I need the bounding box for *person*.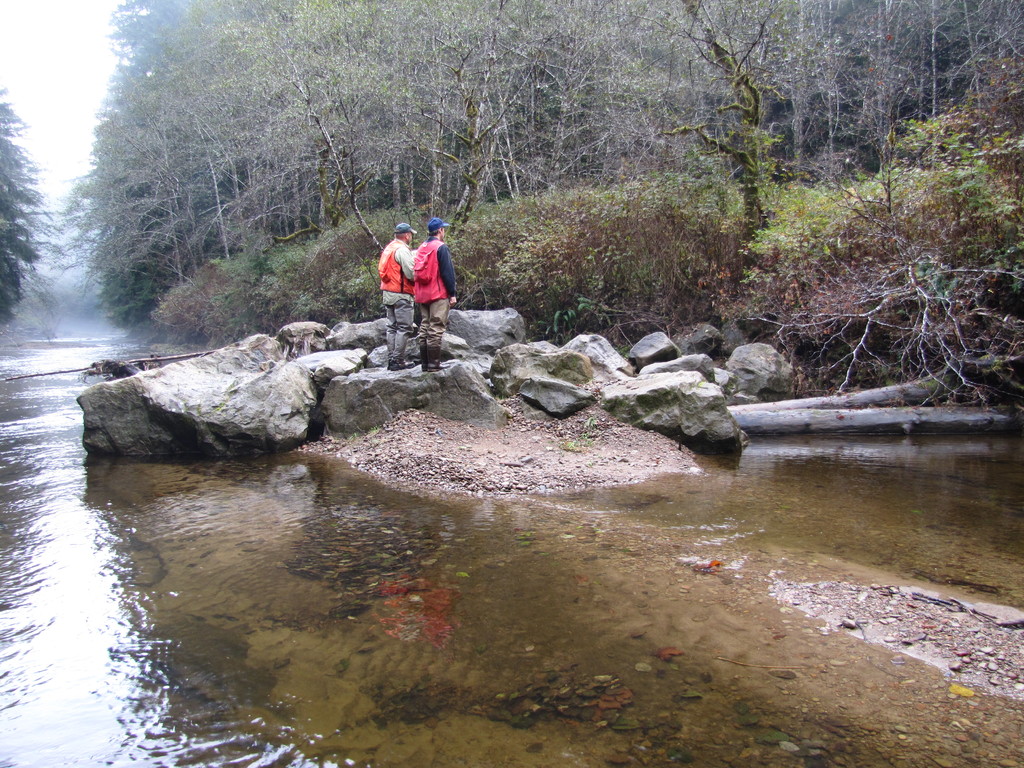
Here it is: select_region(377, 221, 417, 367).
